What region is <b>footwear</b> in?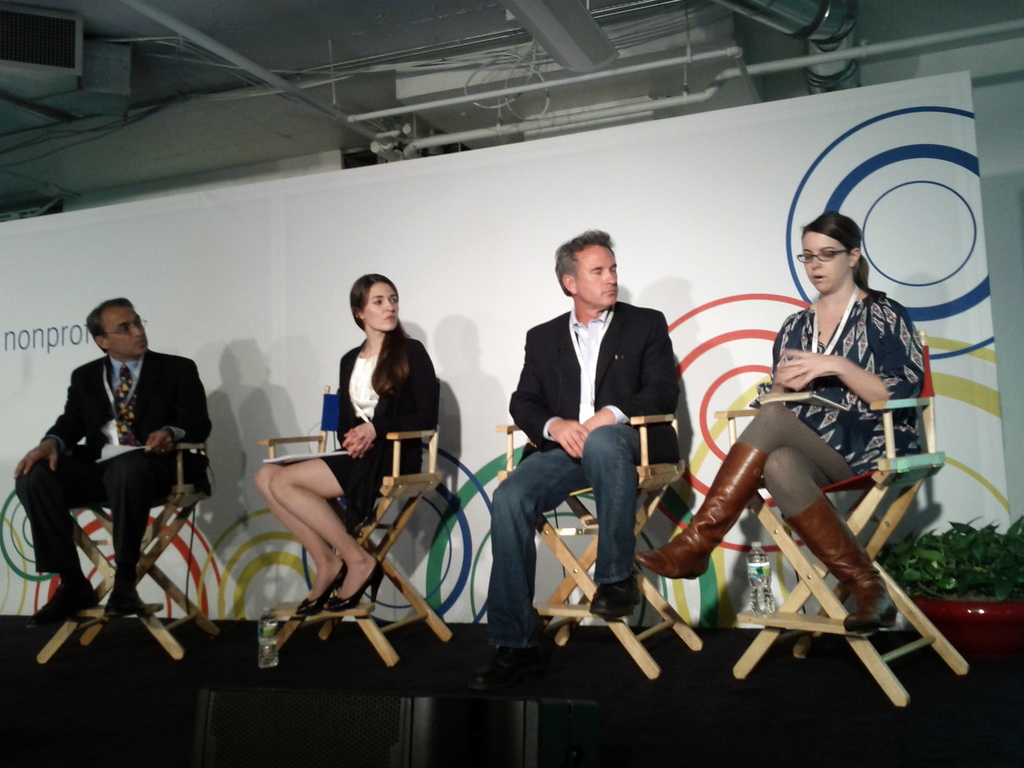
bbox(783, 484, 902, 640).
